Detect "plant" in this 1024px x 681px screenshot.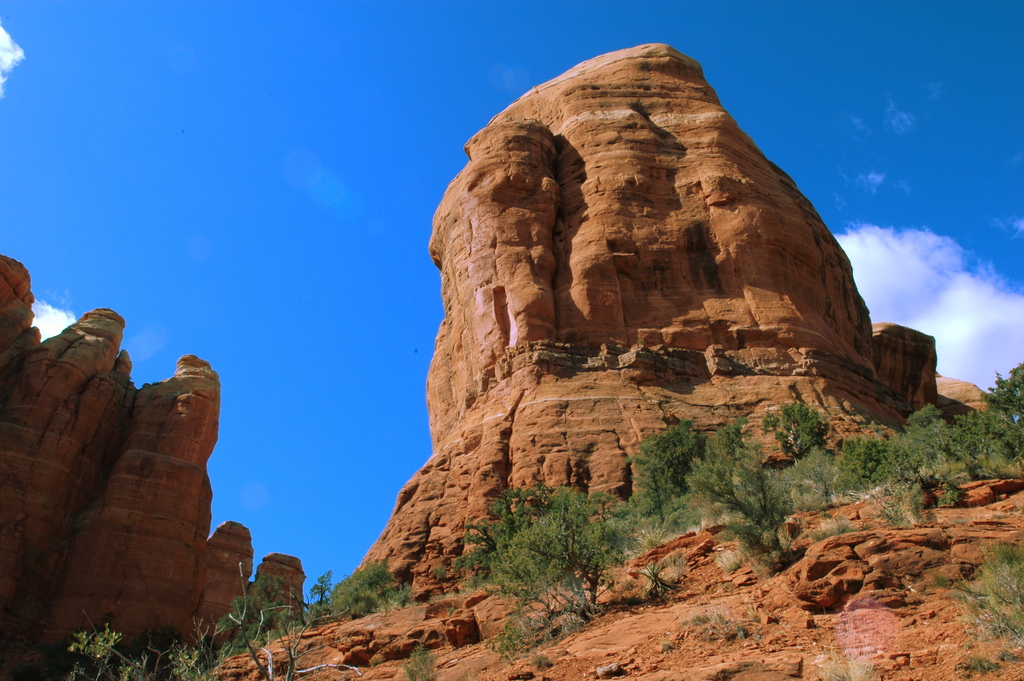
Detection: box(869, 486, 924, 532).
